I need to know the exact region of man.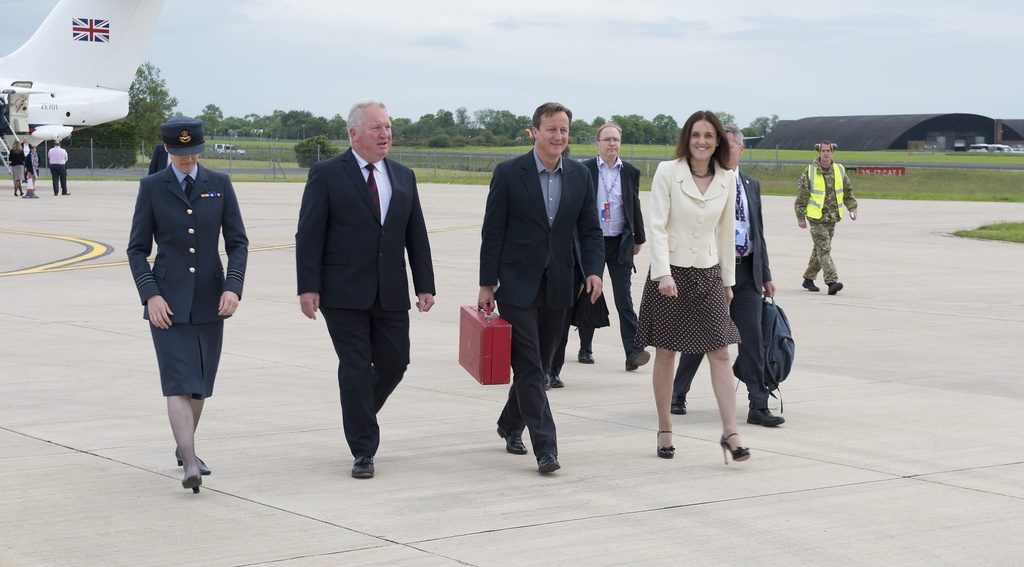
Region: 46, 139, 72, 194.
